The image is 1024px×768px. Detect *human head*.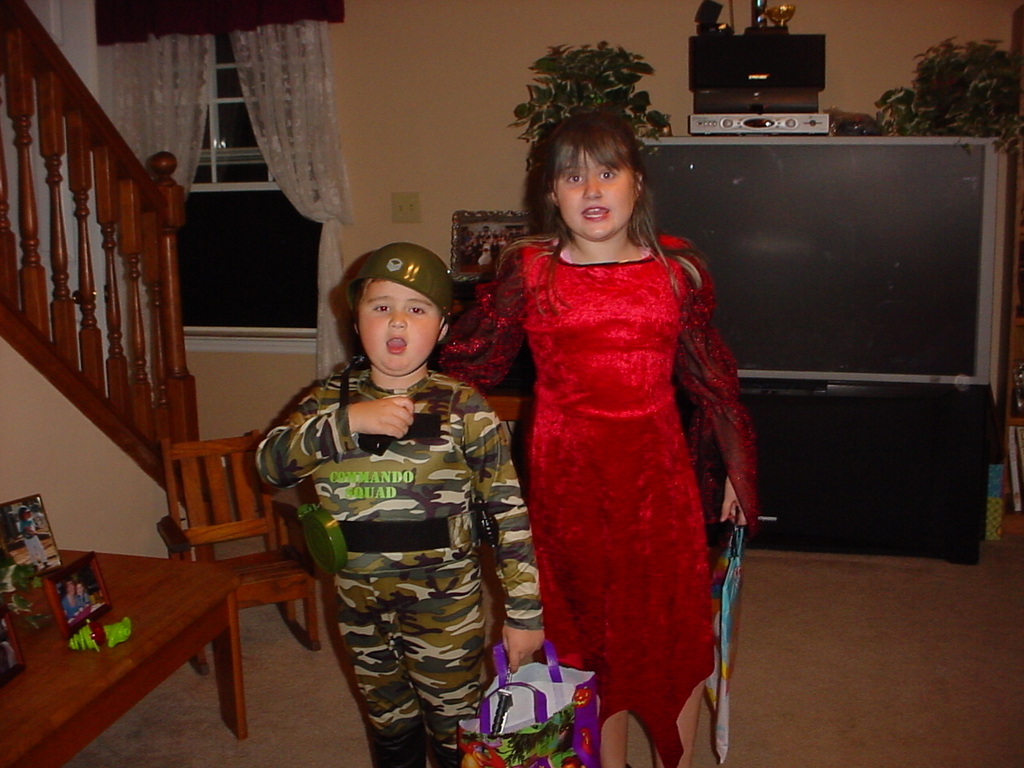
Detection: <region>63, 578, 72, 597</region>.
